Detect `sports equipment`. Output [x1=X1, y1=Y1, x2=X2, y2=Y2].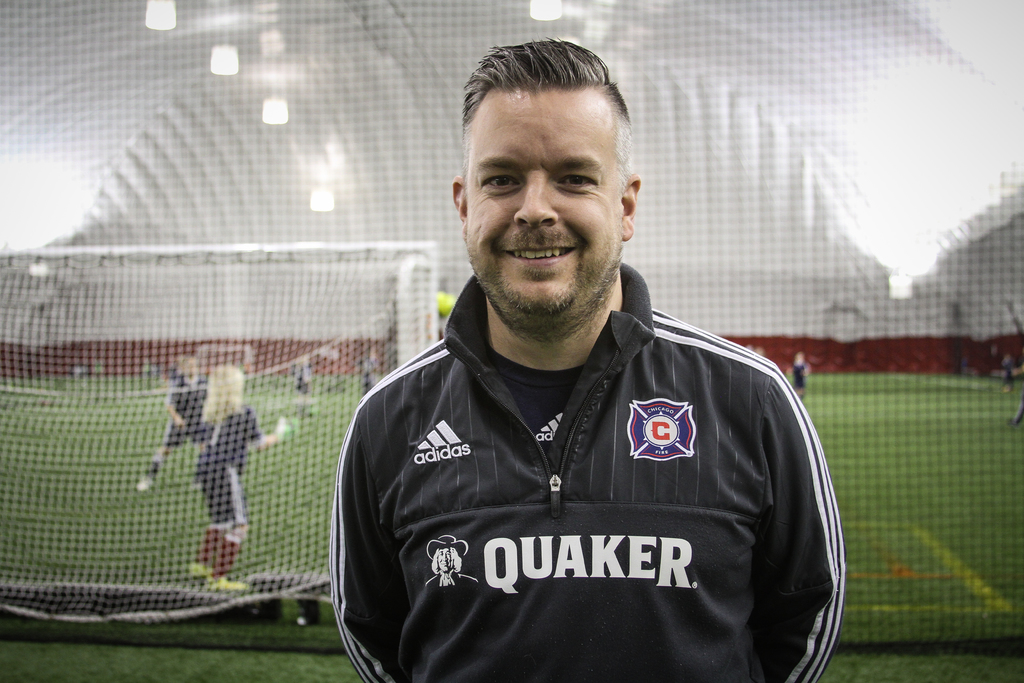
[x1=326, y1=261, x2=849, y2=682].
